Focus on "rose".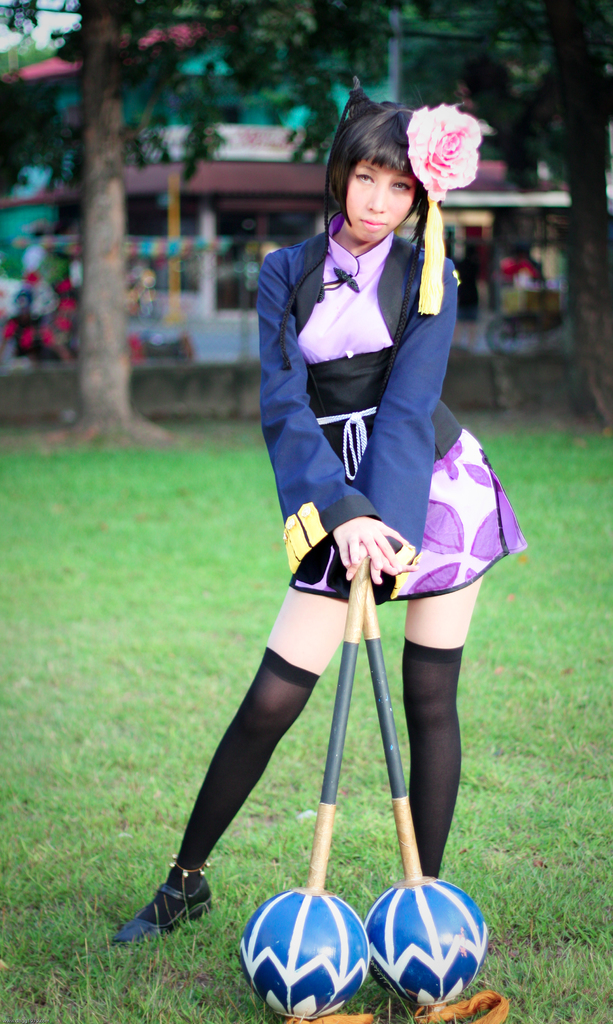
Focused at <region>404, 99, 481, 202</region>.
